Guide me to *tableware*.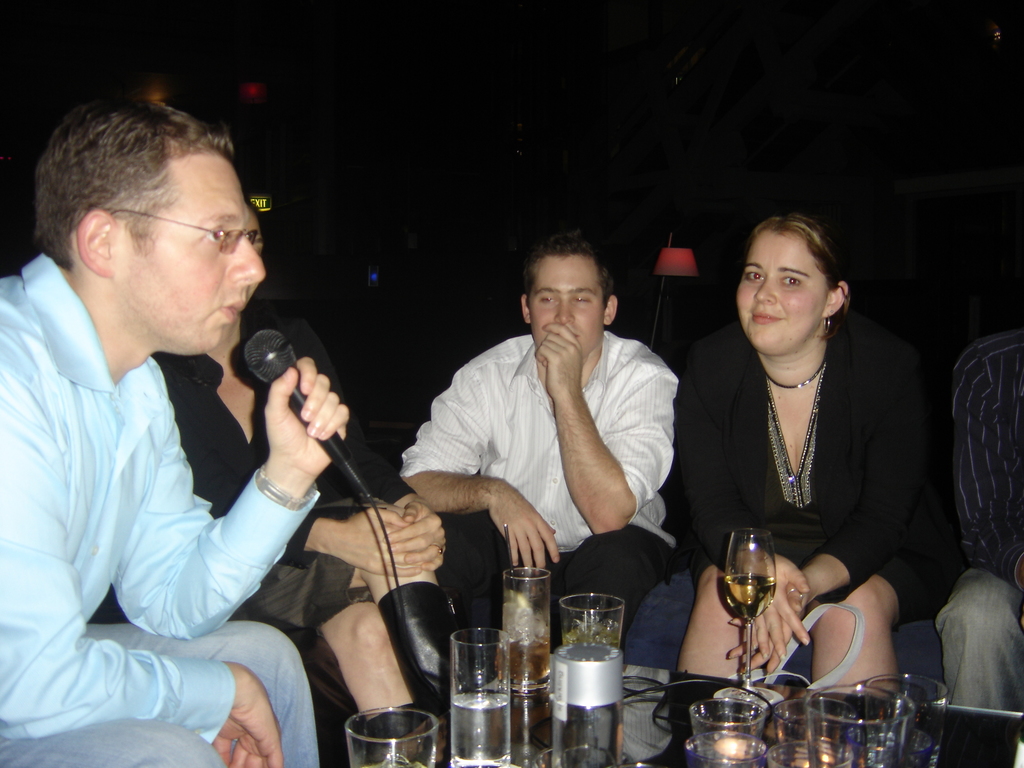
Guidance: {"x1": 345, "y1": 706, "x2": 439, "y2": 767}.
